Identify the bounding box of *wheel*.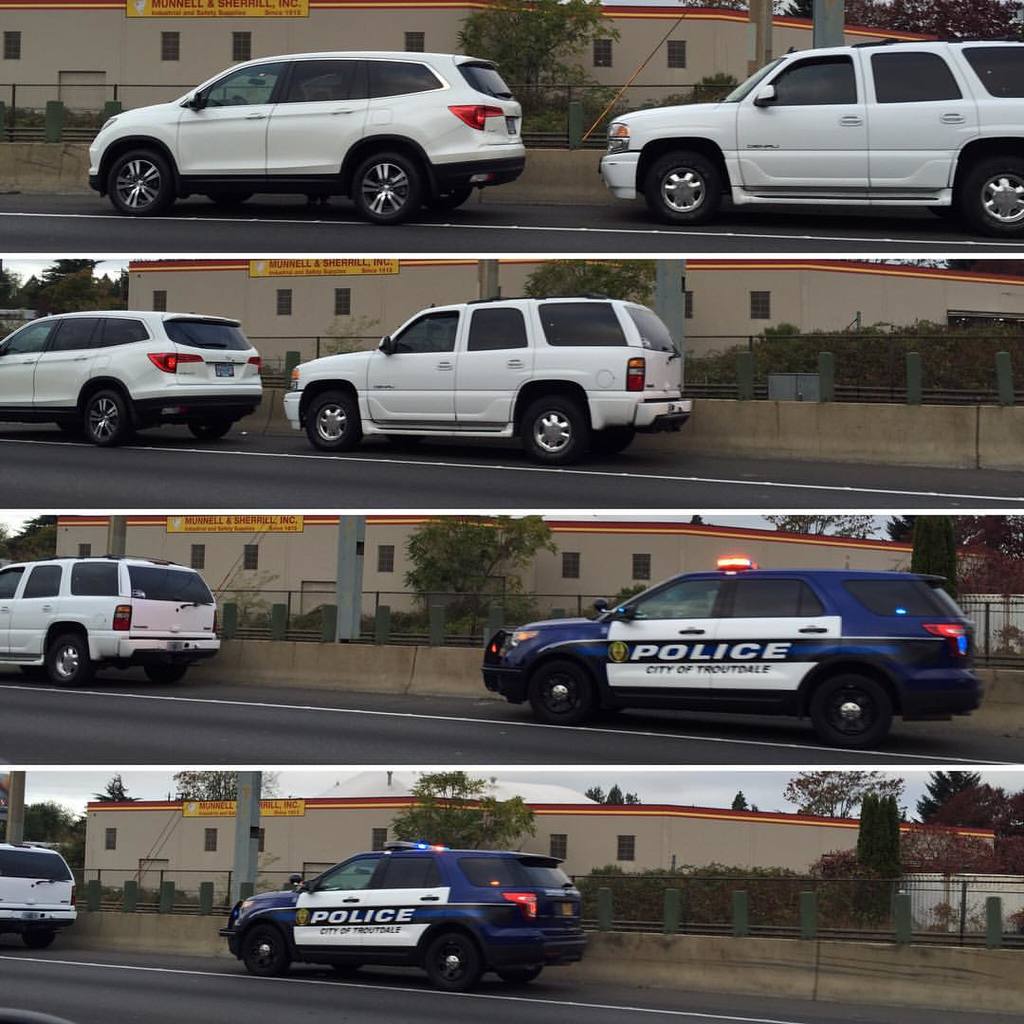
(79,375,140,450).
